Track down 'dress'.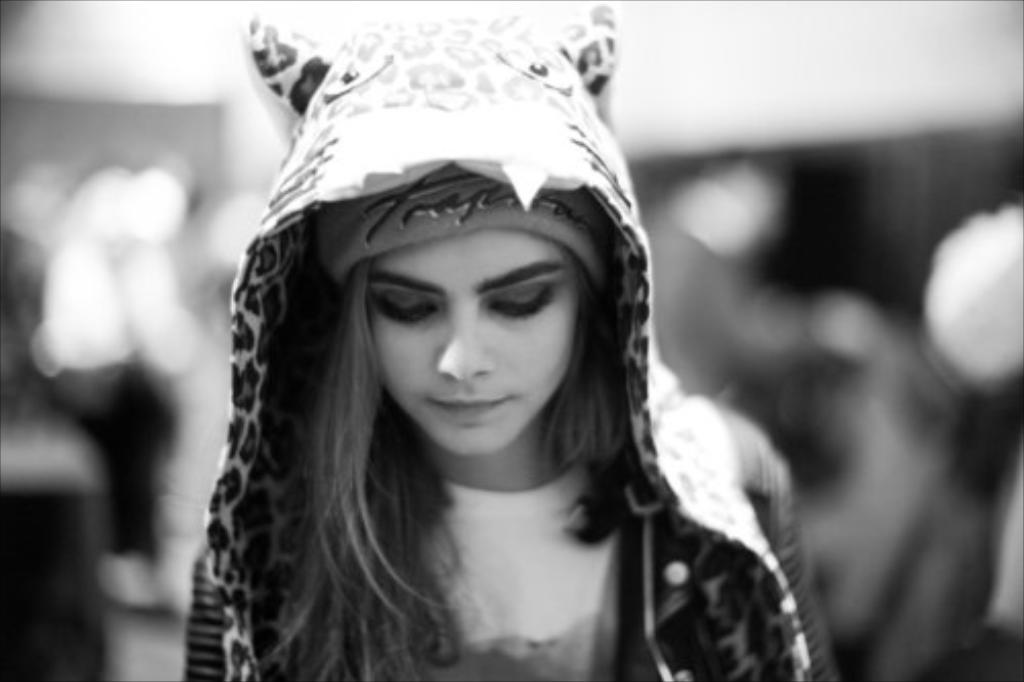
Tracked to crop(172, 98, 803, 680).
